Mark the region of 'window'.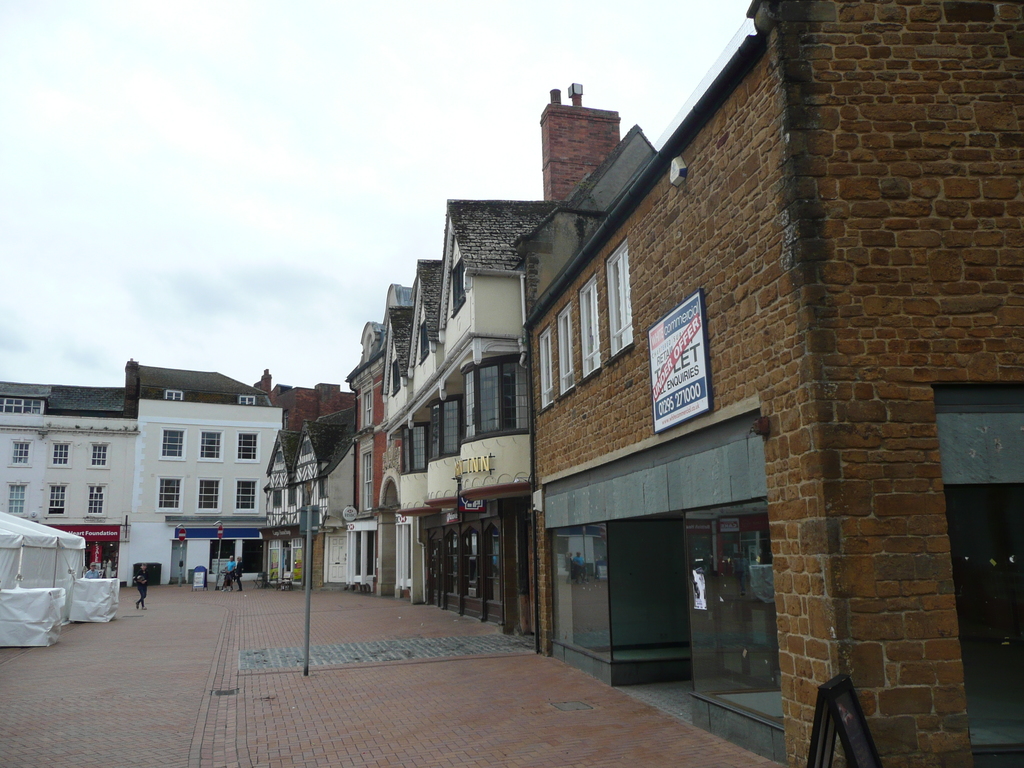
Region: <region>50, 442, 70, 467</region>.
